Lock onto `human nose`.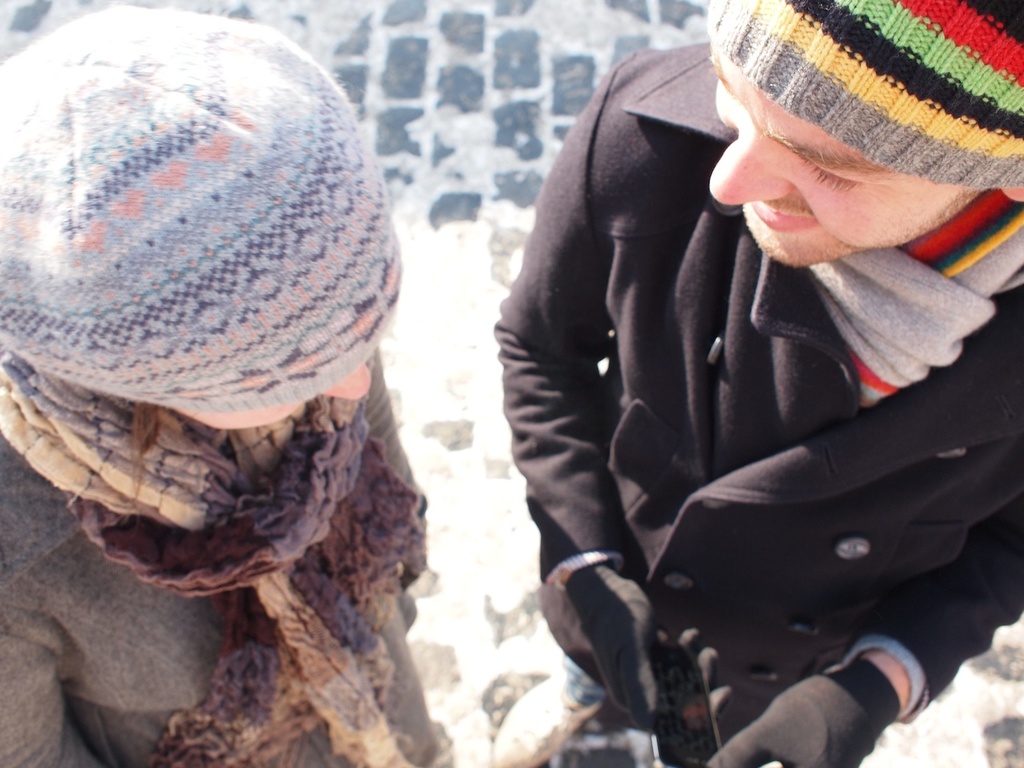
Locked: bbox=[318, 353, 375, 407].
